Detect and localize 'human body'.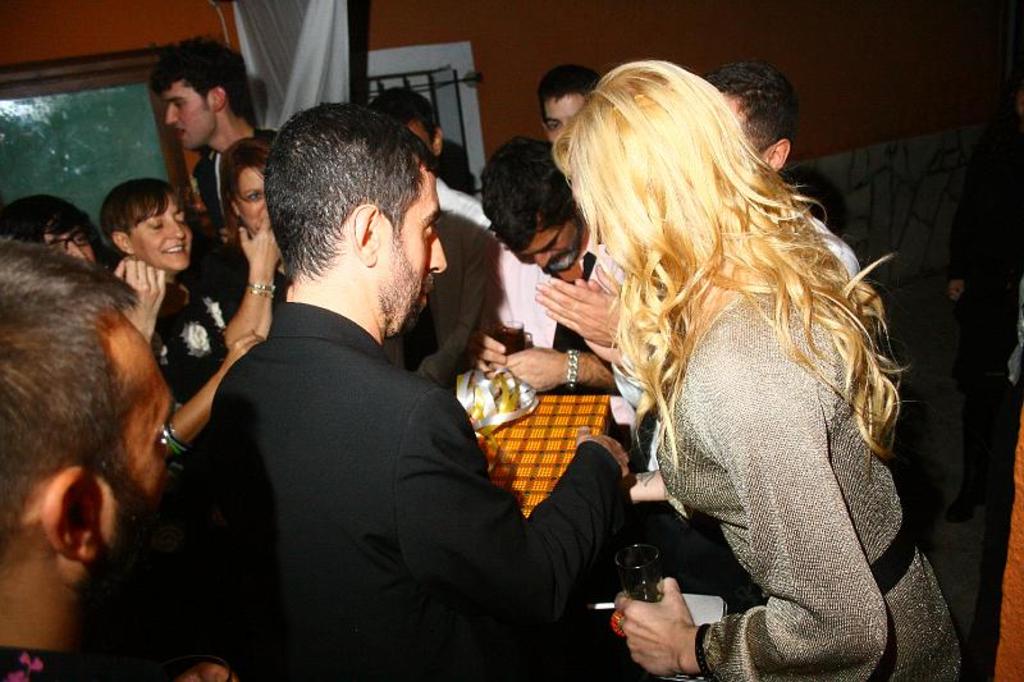
Localized at bbox=(209, 220, 294, 334).
